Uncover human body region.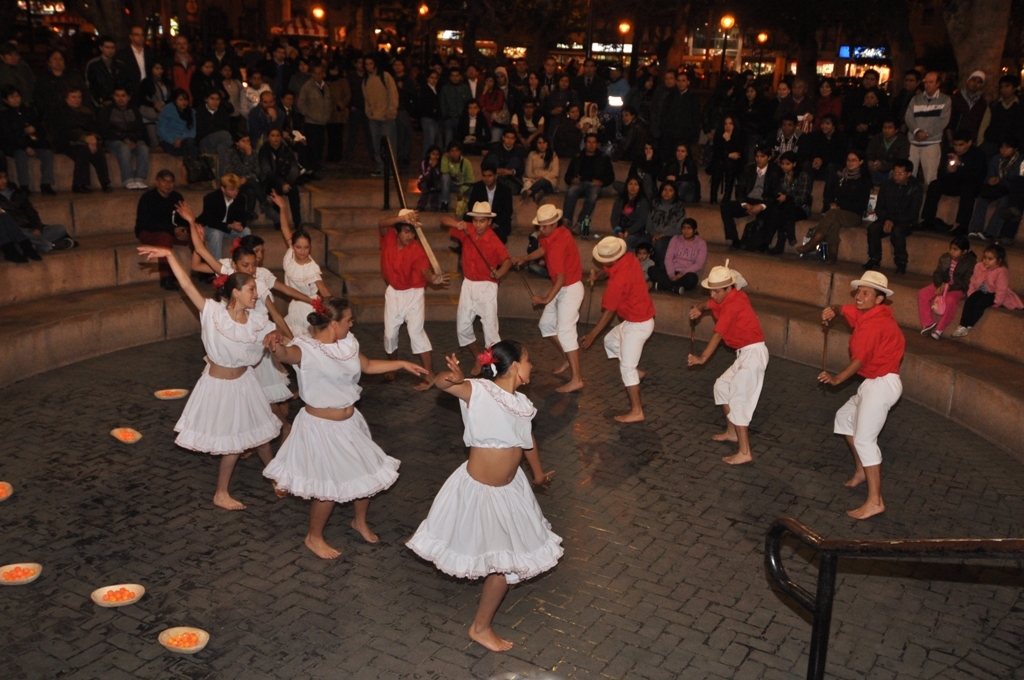
Uncovered: <box>381,206,436,398</box>.
